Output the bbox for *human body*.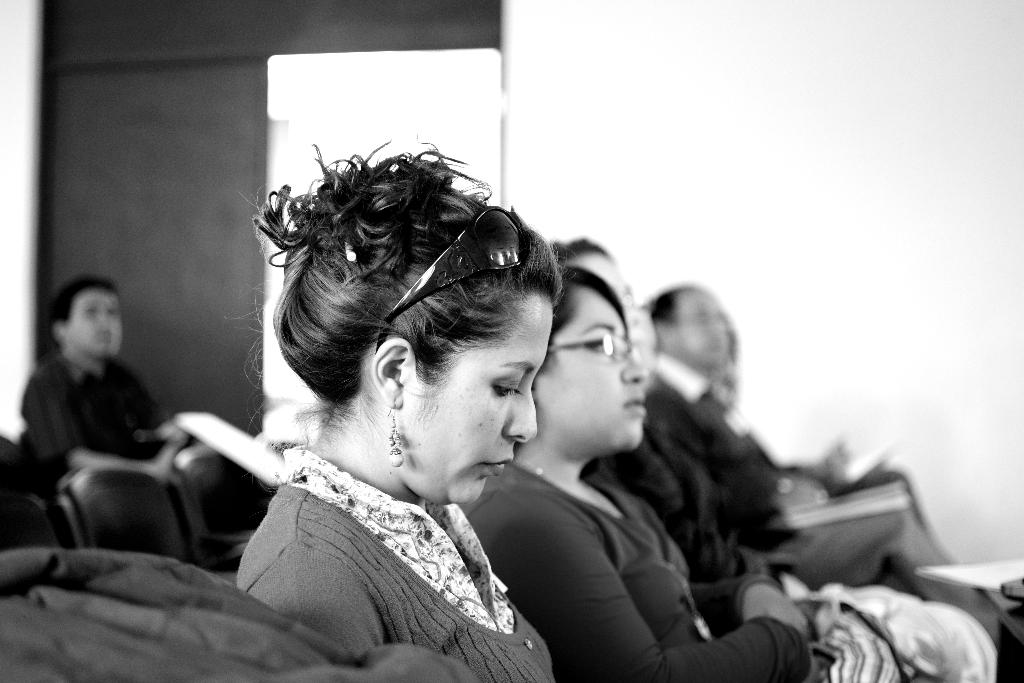
bbox=(28, 275, 152, 590).
